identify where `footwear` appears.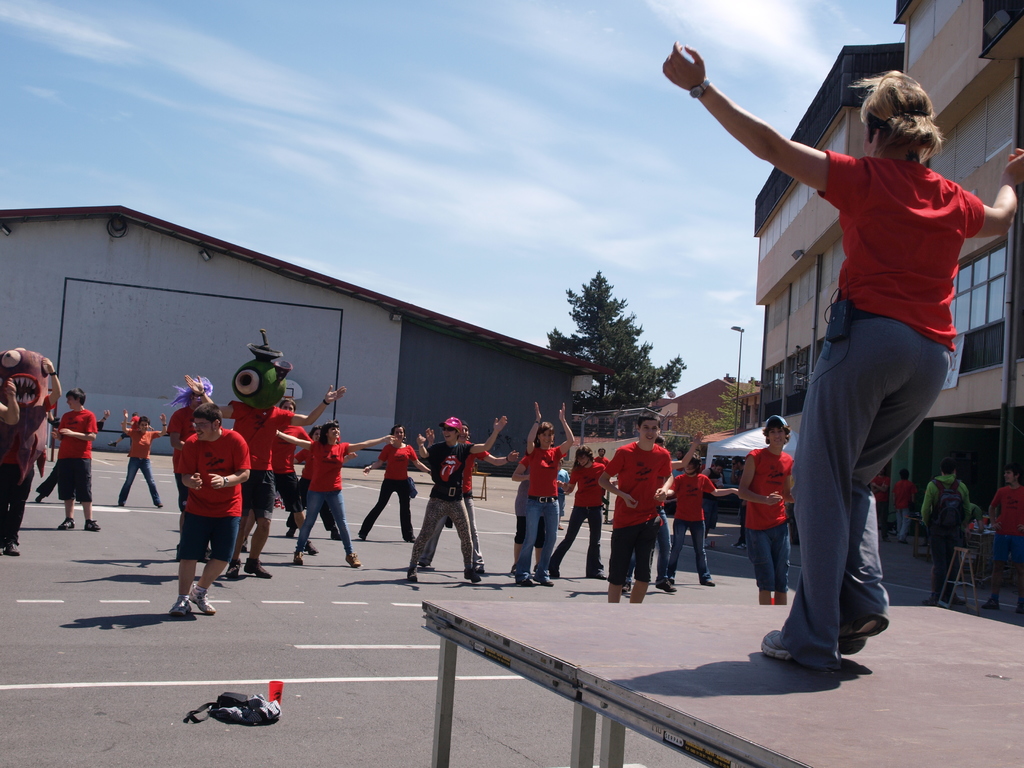
Appears at detection(170, 595, 186, 614).
